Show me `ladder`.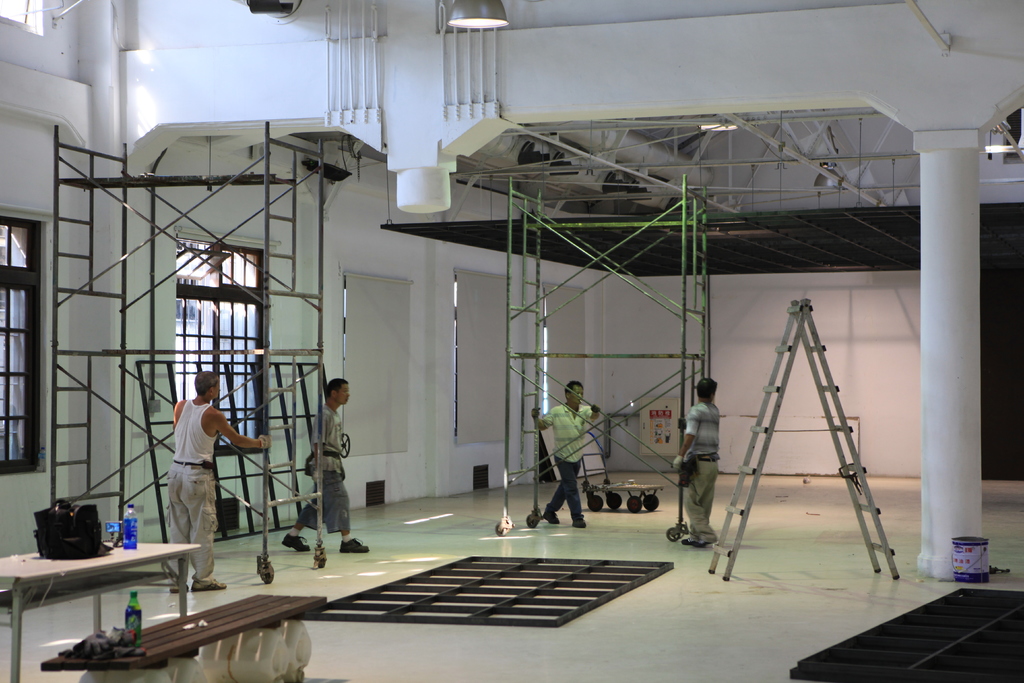
`ladder` is here: locate(706, 293, 900, 580).
